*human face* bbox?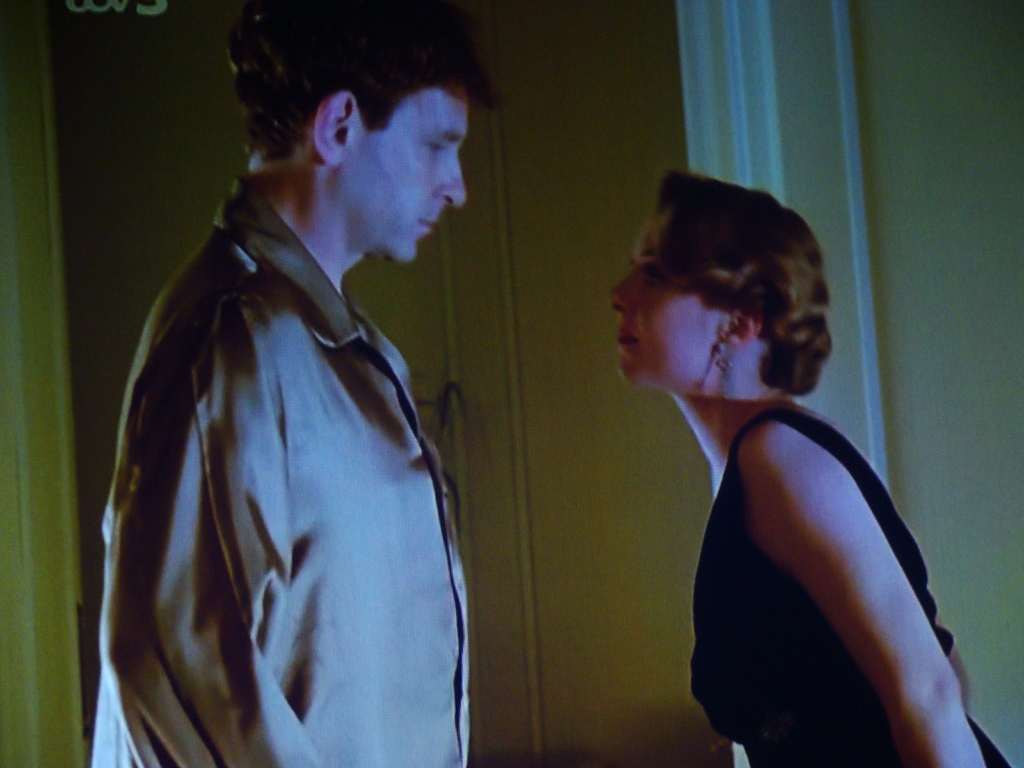
<region>609, 219, 729, 381</region>
